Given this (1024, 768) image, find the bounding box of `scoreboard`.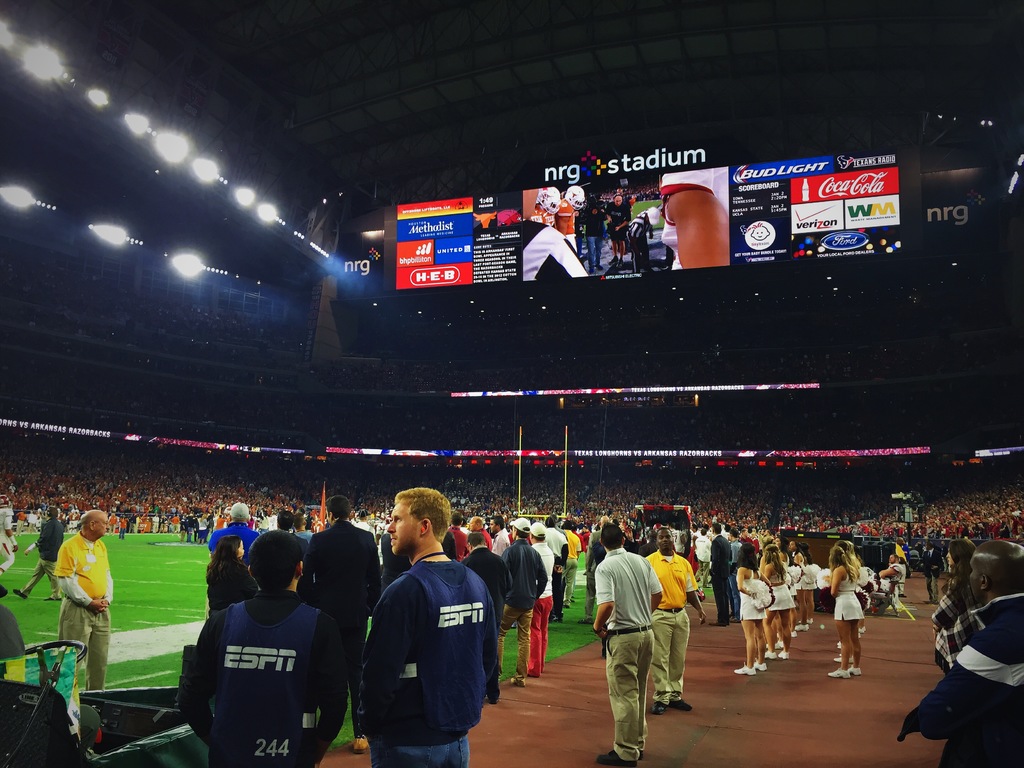
box(392, 147, 904, 292).
